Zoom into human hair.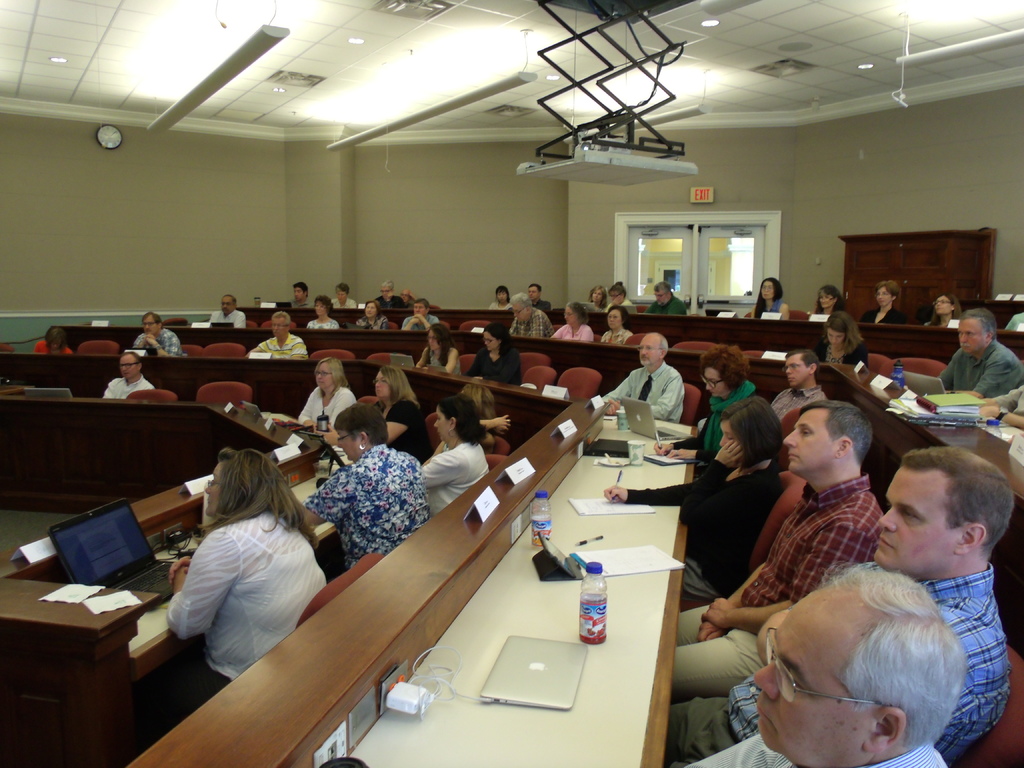
Zoom target: pyautogui.locateOnScreen(608, 301, 627, 322).
